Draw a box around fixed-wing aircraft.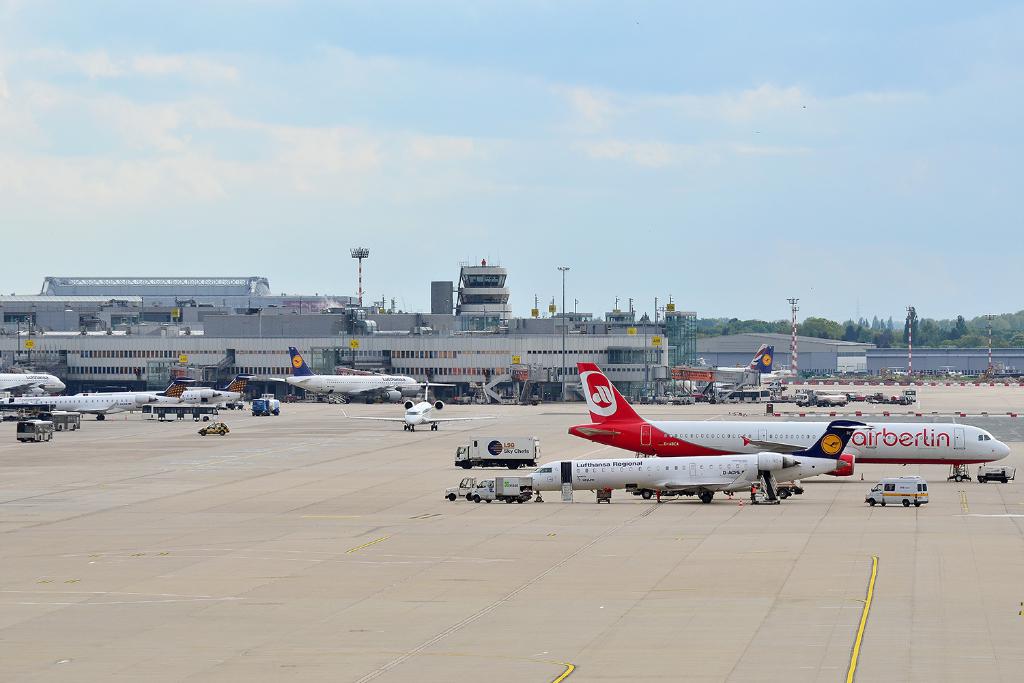
box=[204, 372, 254, 409].
